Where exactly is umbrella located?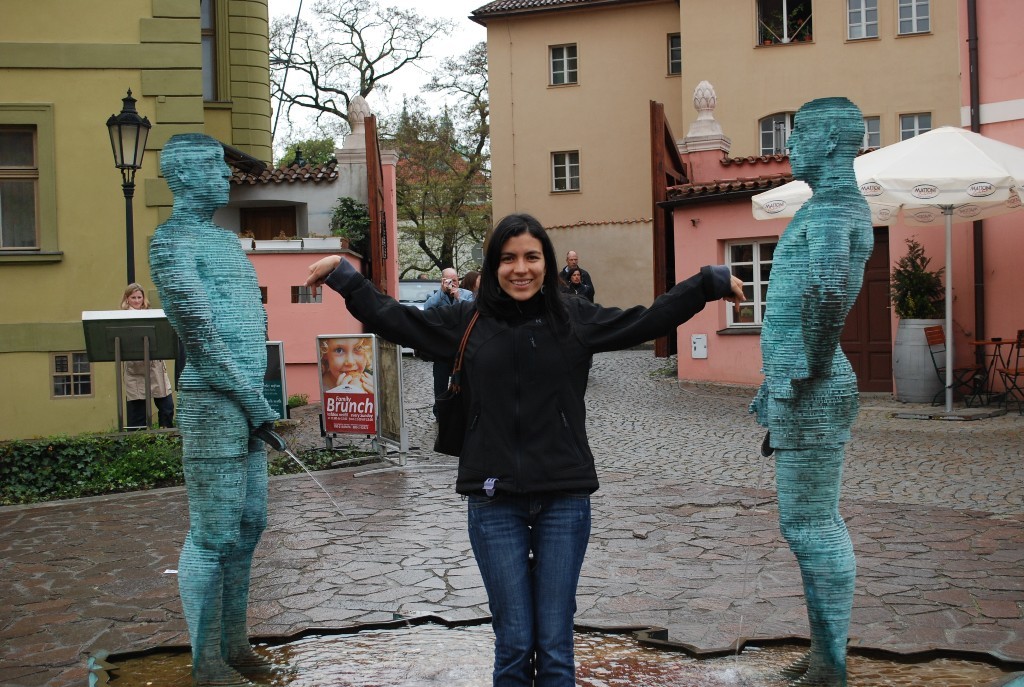
Its bounding box is left=740, top=118, right=1023, bottom=413.
